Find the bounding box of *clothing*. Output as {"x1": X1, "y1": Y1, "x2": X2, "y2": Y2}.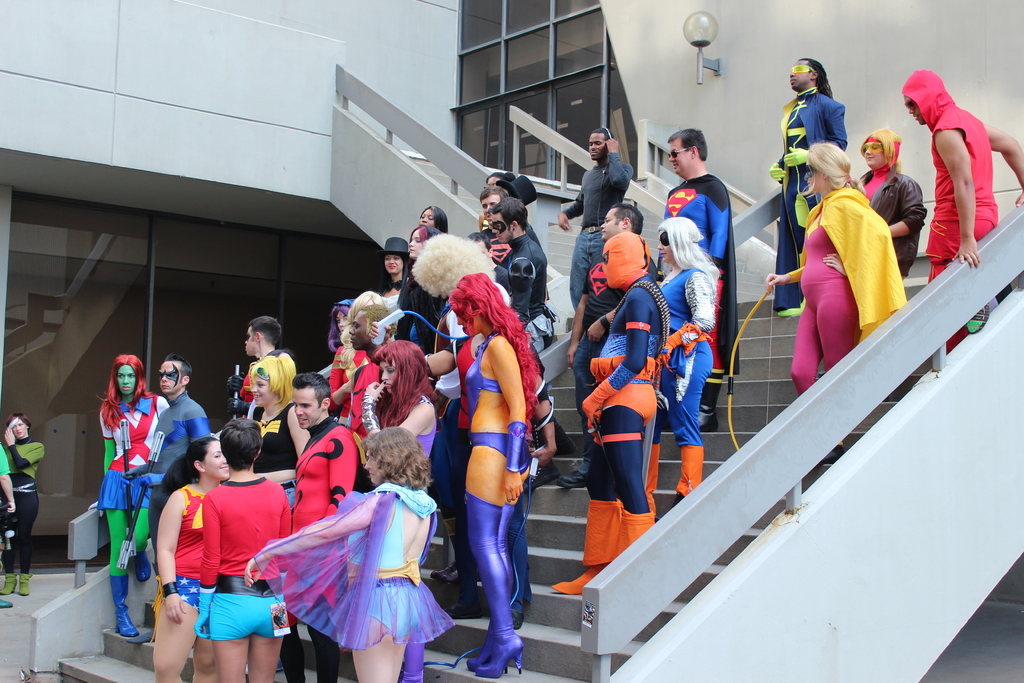
{"x1": 782, "y1": 178, "x2": 911, "y2": 400}.
